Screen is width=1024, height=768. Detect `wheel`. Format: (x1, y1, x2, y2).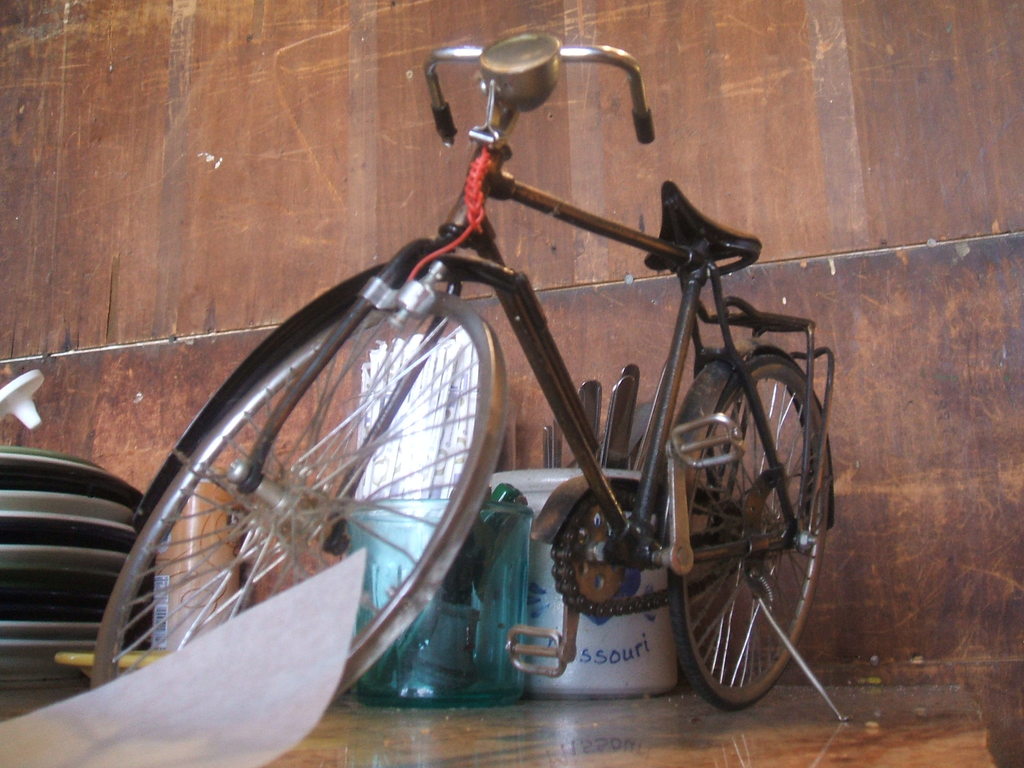
(93, 286, 509, 707).
